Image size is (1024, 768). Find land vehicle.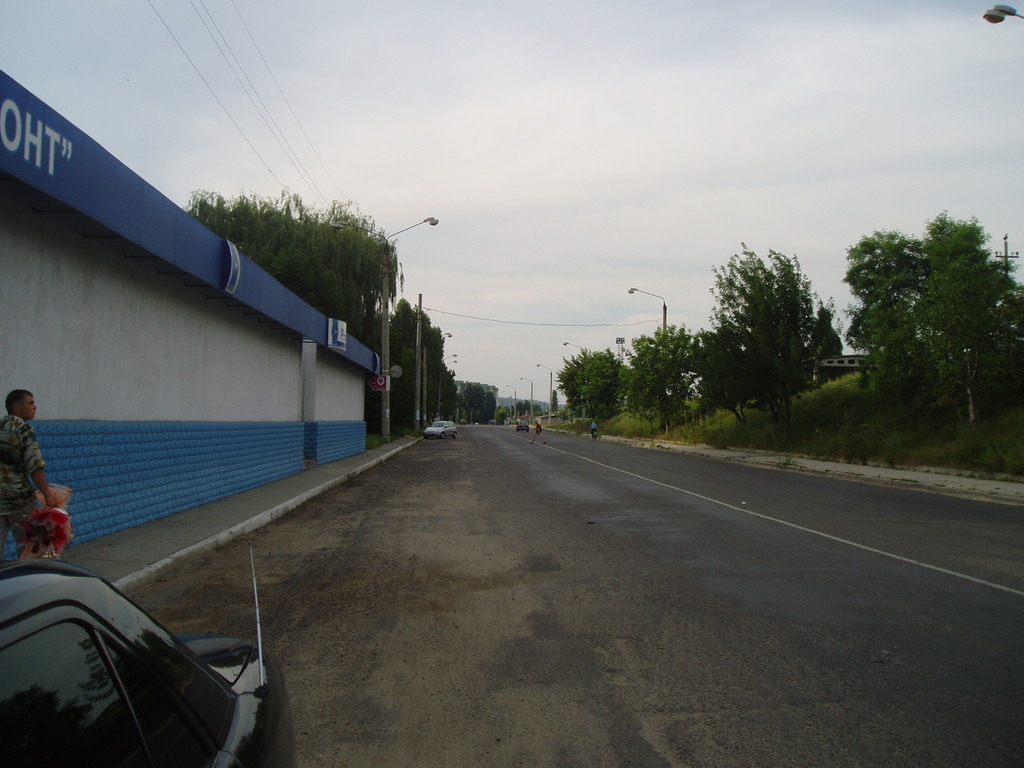
crop(426, 420, 454, 434).
